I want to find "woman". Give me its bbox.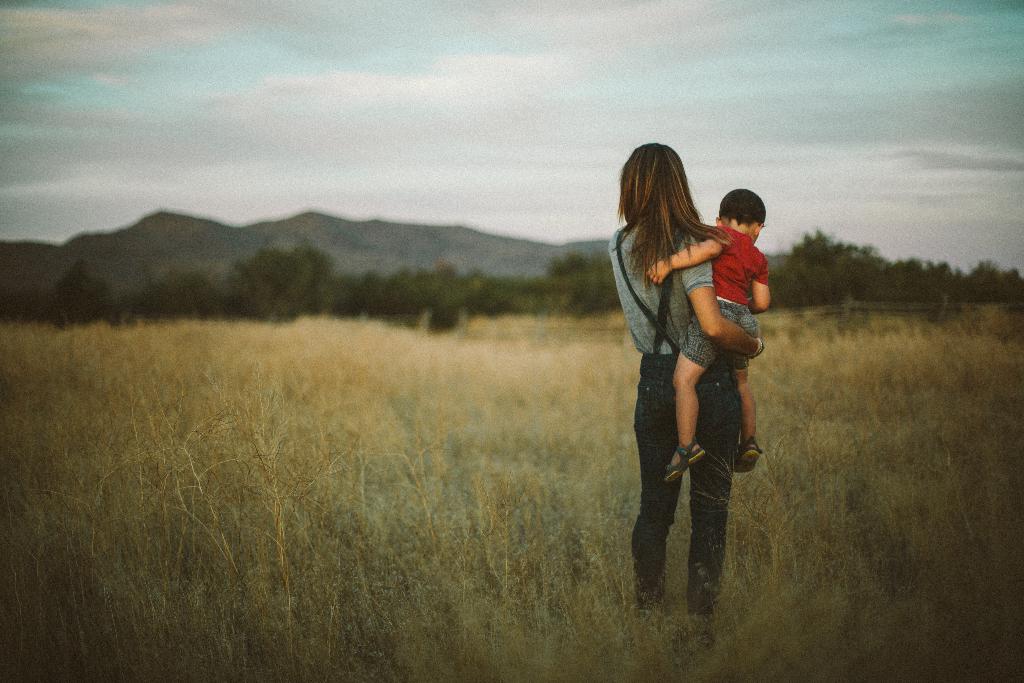
box(605, 139, 760, 627).
